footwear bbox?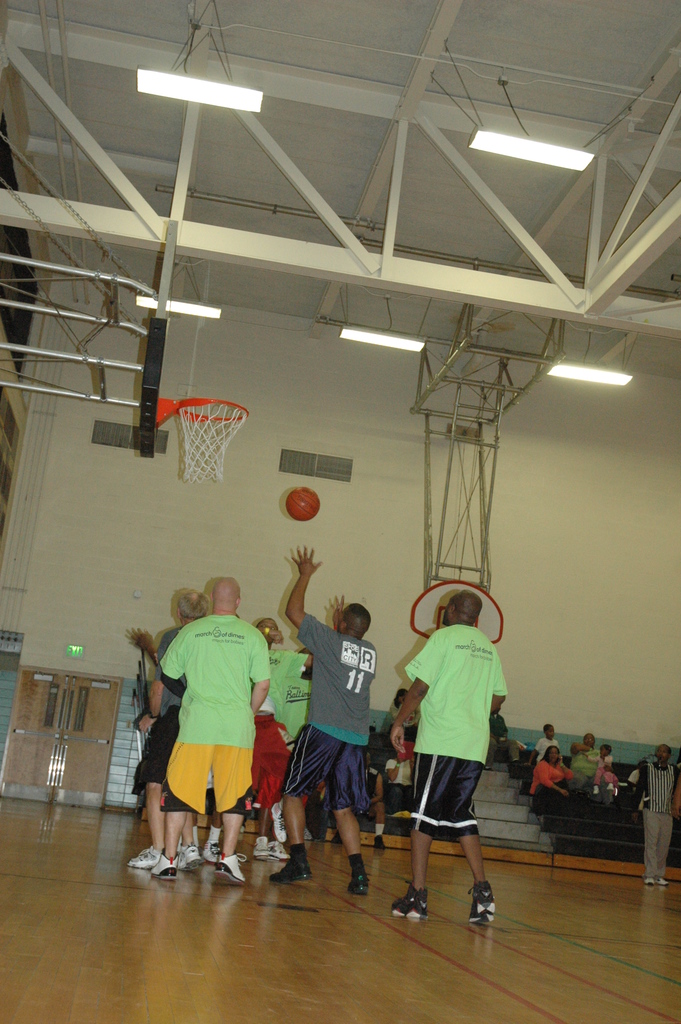
pyautogui.locateOnScreen(211, 836, 225, 863)
